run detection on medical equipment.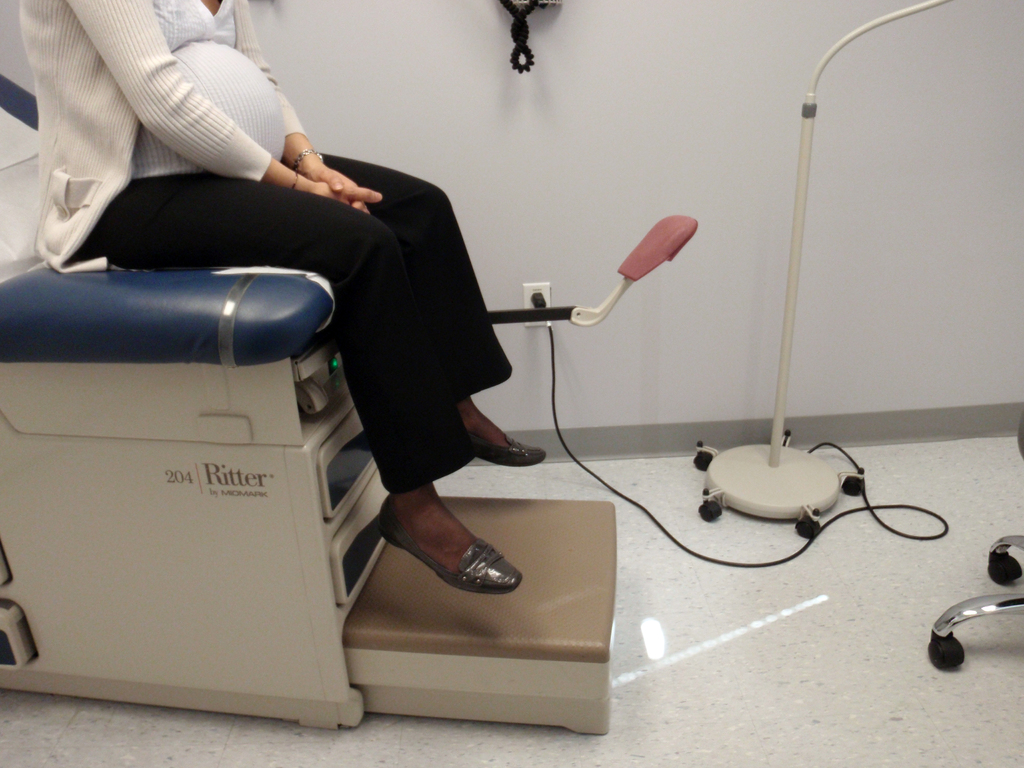
Result: bbox(693, 0, 945, 534).
